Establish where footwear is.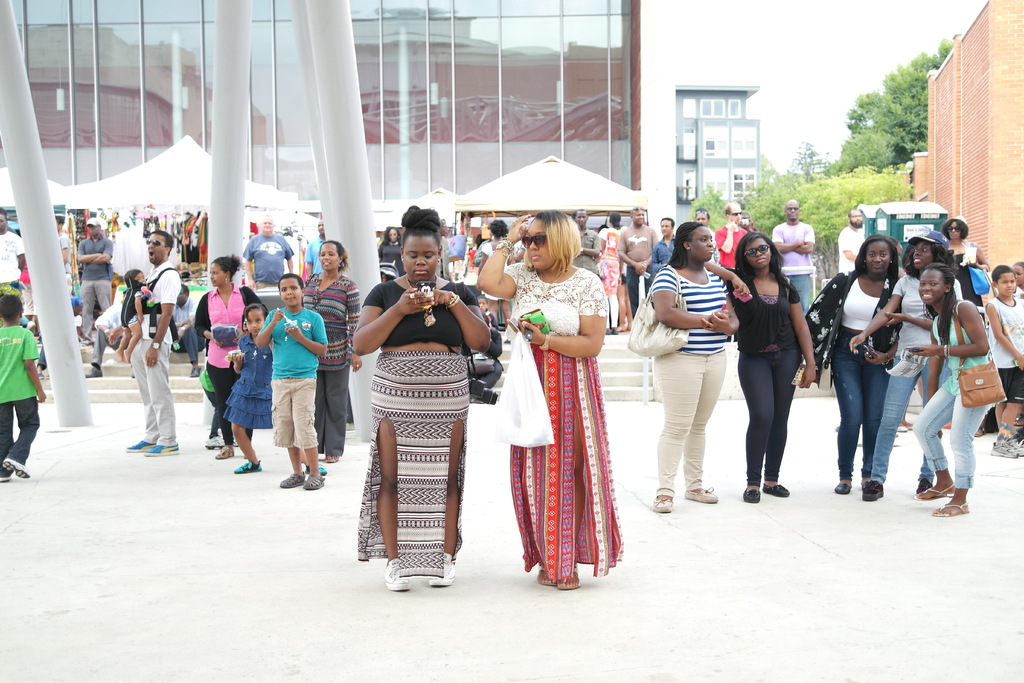
Established at [x1=917, y1=477, x2=932, y2=491].
